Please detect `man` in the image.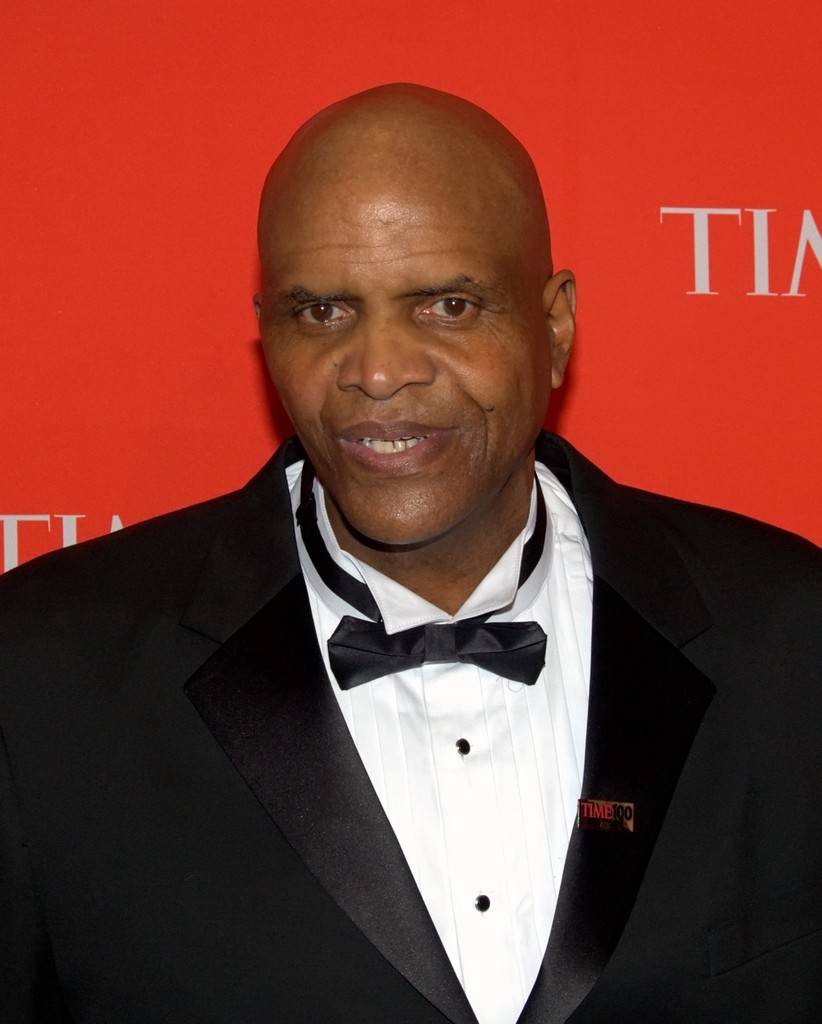
pyautogui.locateOnScreen(0, 76, 821, 1018).
